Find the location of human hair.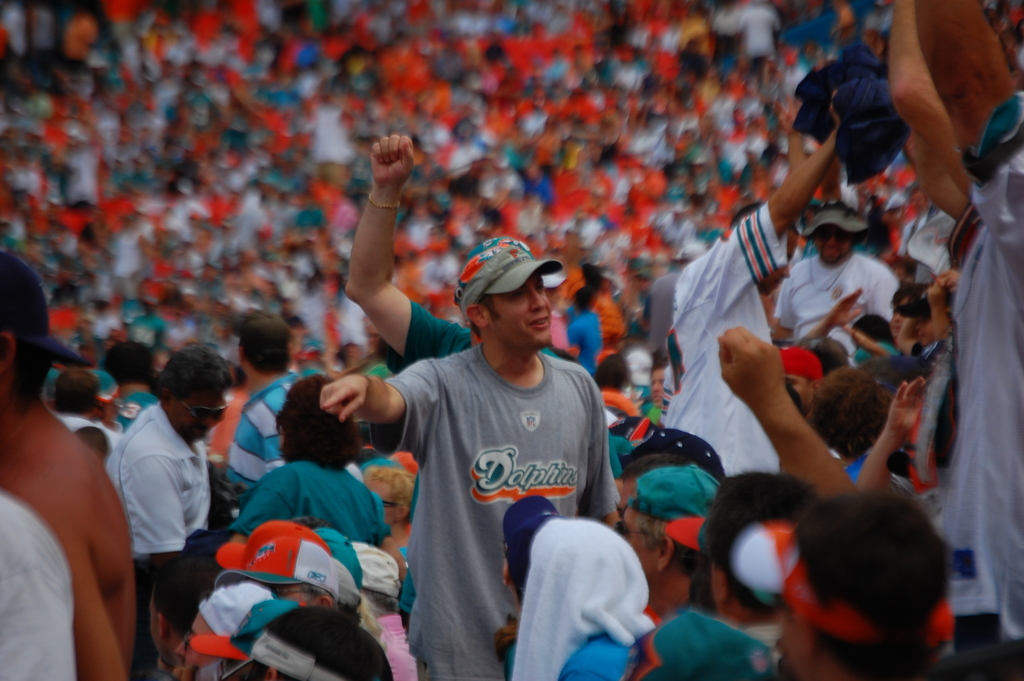
Location: x1=618, y1=454, x2=696, y2=479.
